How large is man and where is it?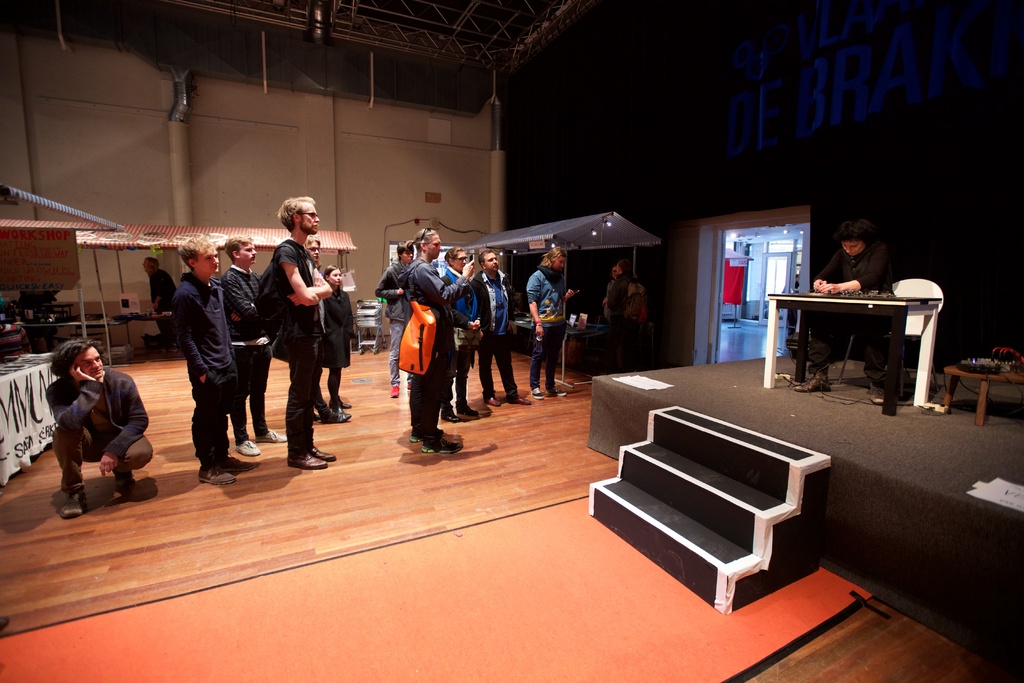
Bounding box: Rect(412, 224, 462, 459).
